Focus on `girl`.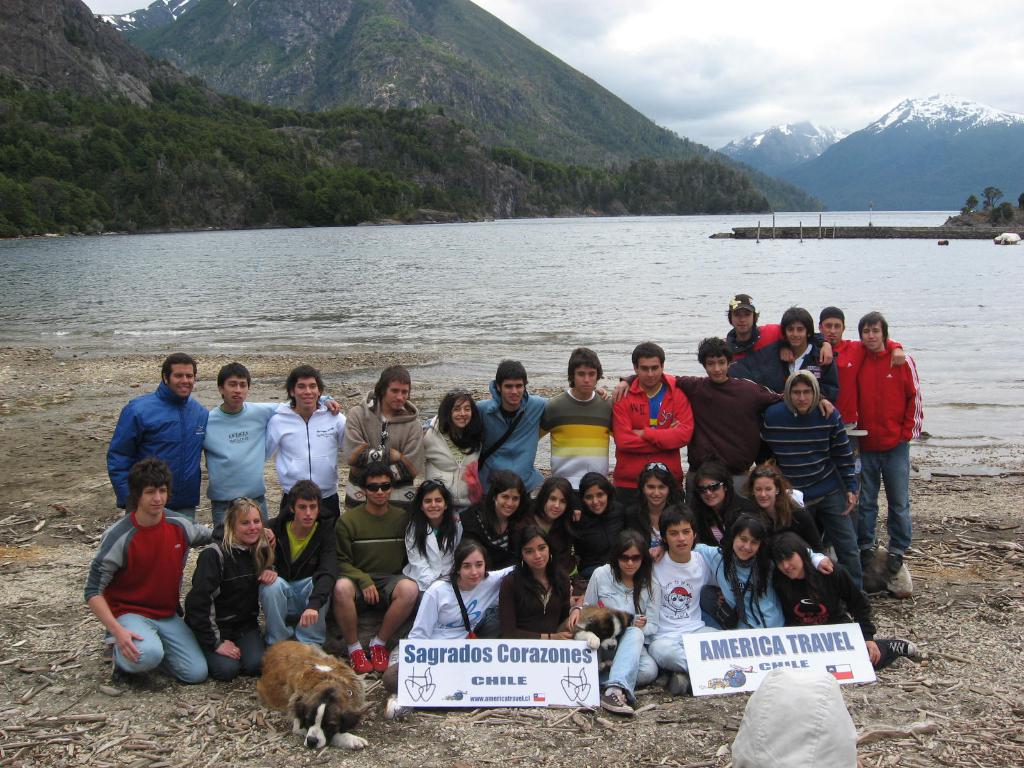
Focused at 402,476,465,608.
